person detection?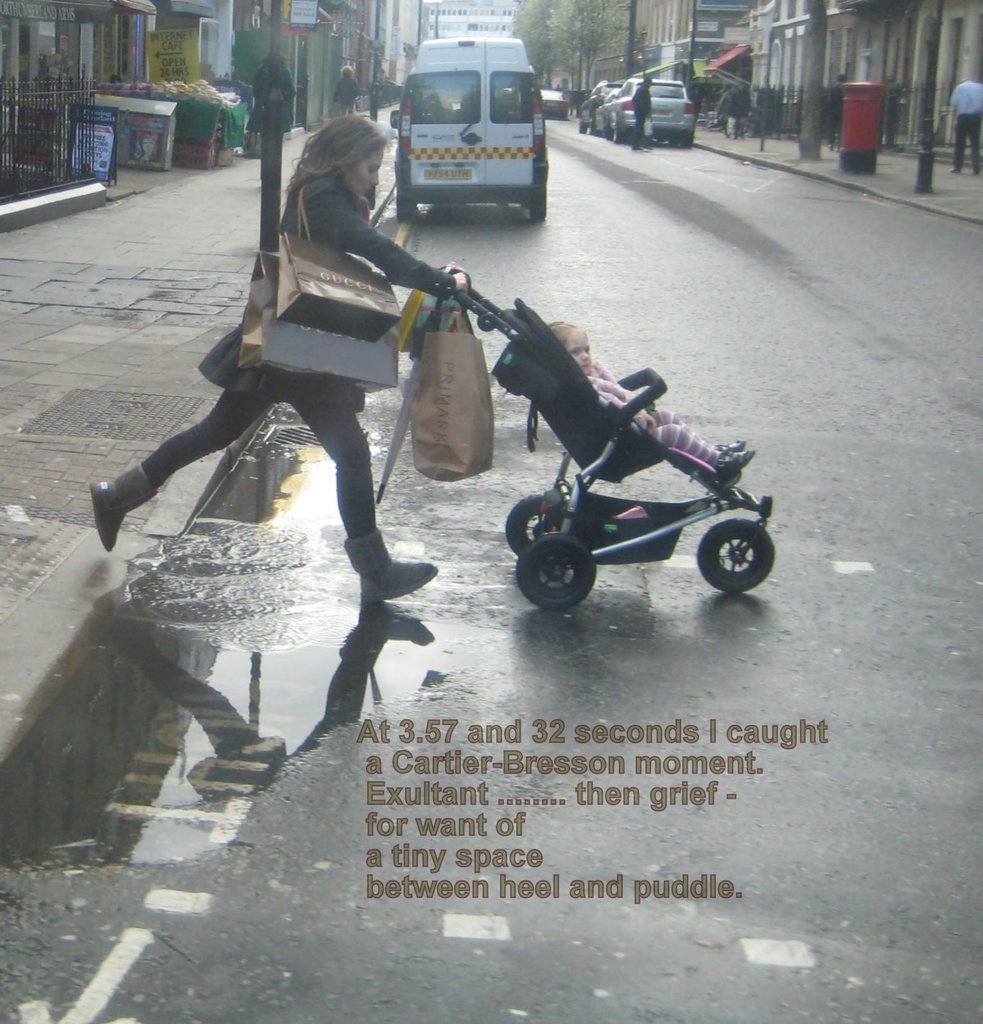
718,79,753,139
